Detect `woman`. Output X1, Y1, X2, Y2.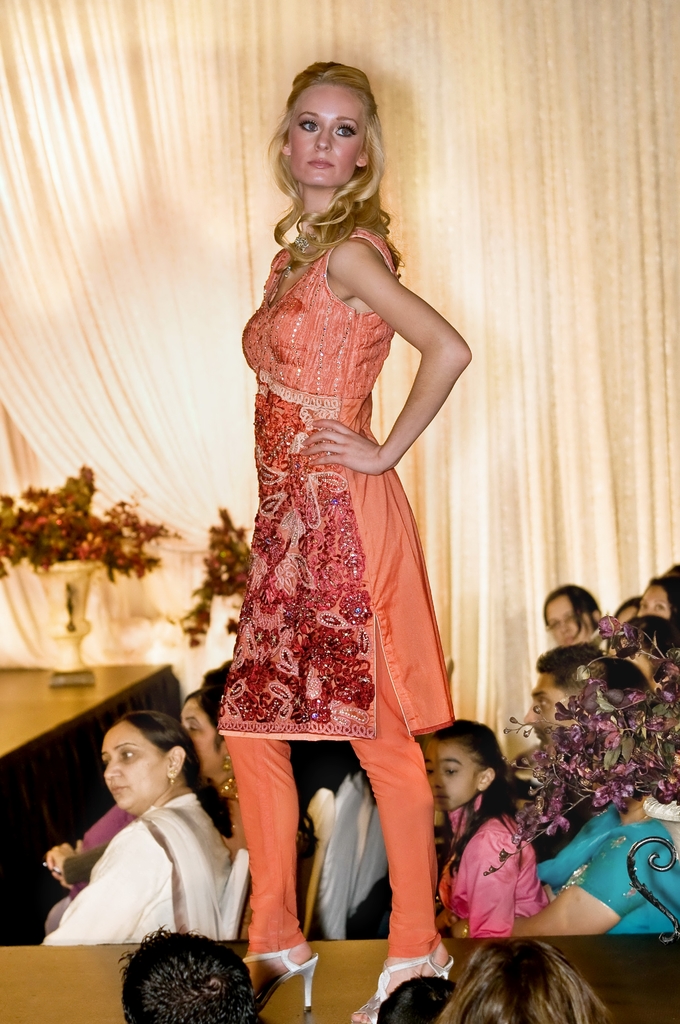
214, 60, 476, 1023.
